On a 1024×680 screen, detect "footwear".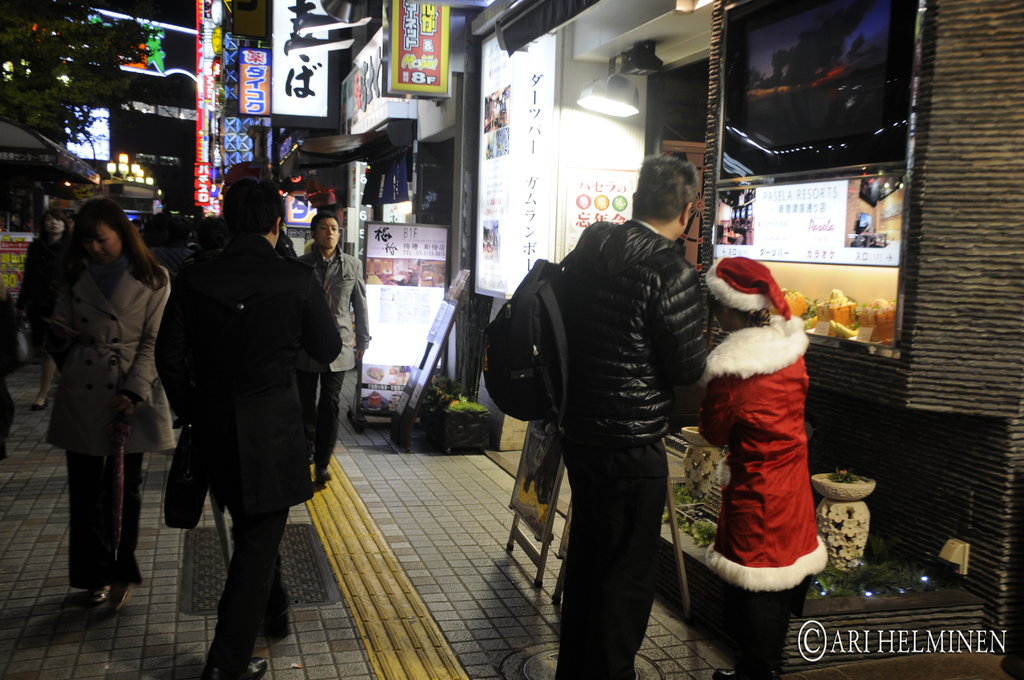
[left=204, top=654, right=267, bottom=677].
